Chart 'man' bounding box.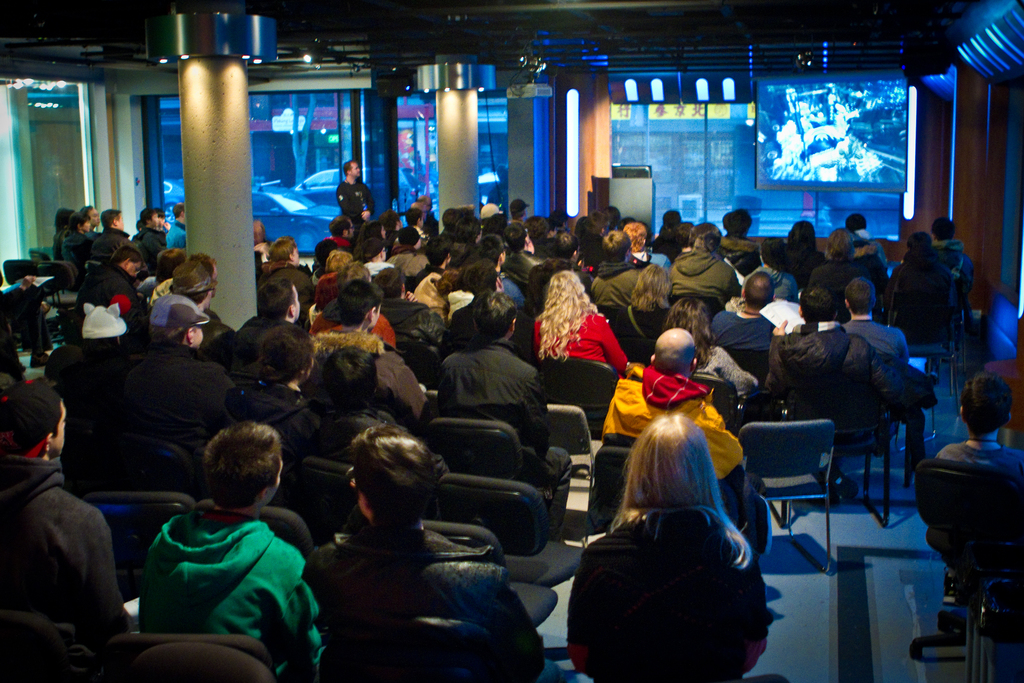
Charted: [437, 292, 572, 545].
